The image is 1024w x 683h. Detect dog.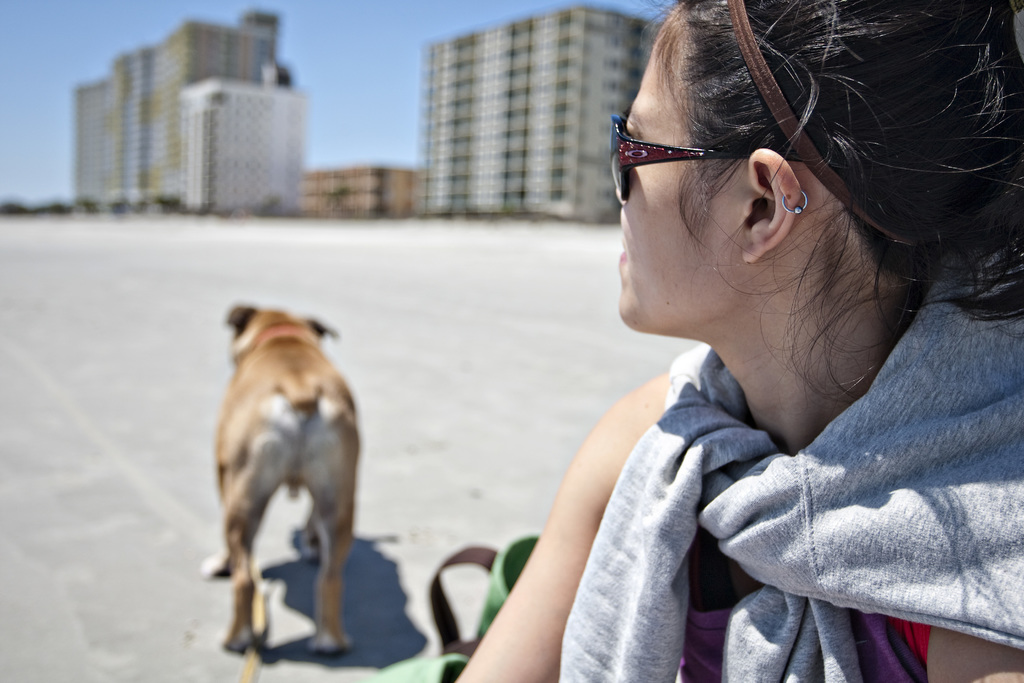
Detection: 195, 299, 360, 656.
